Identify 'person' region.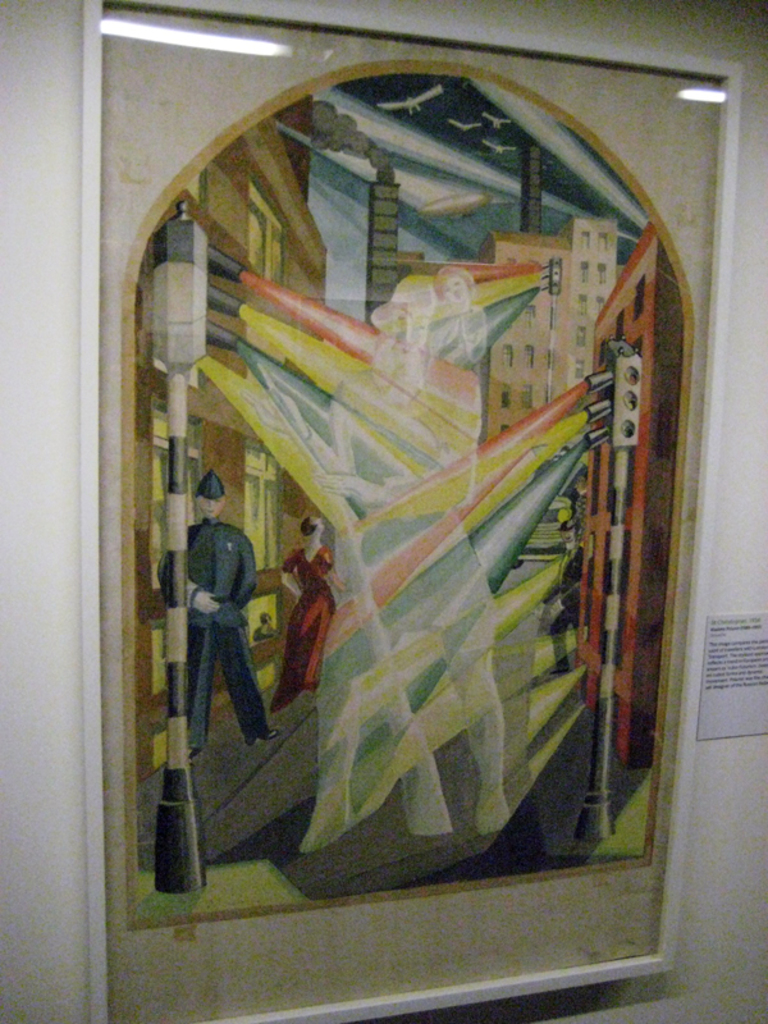
Region: {"x1": 242, "y1": 275, "x2": 515, "y2": 856}.
